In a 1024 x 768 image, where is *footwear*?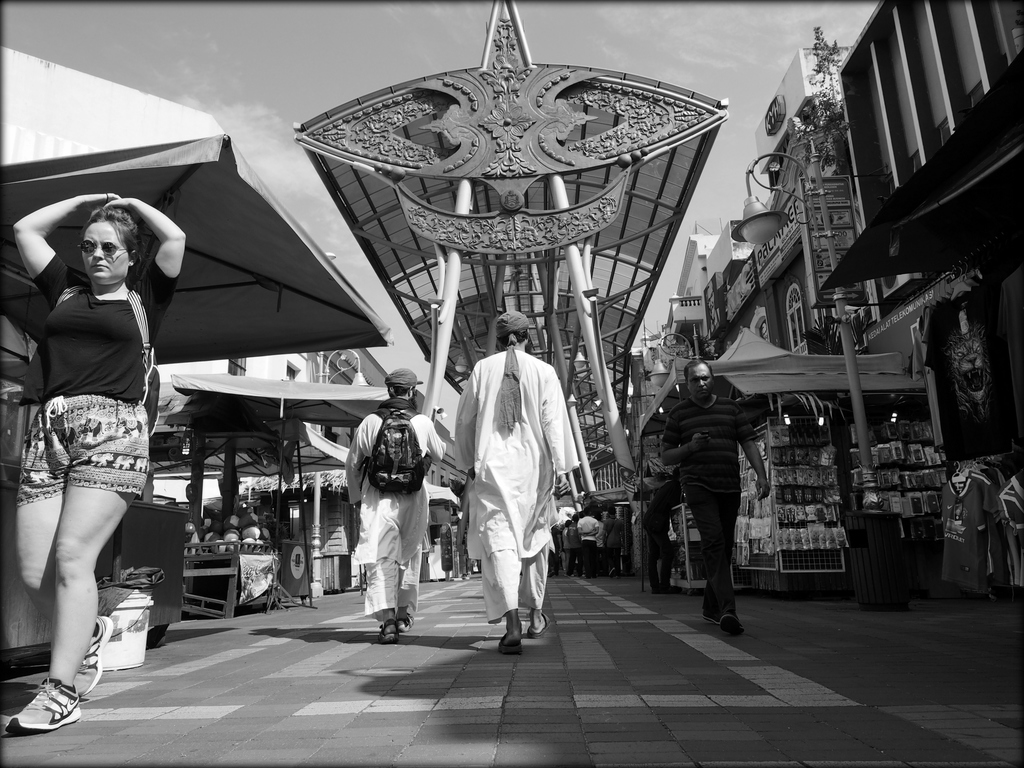
select_region(2, 678, 88, 744).
